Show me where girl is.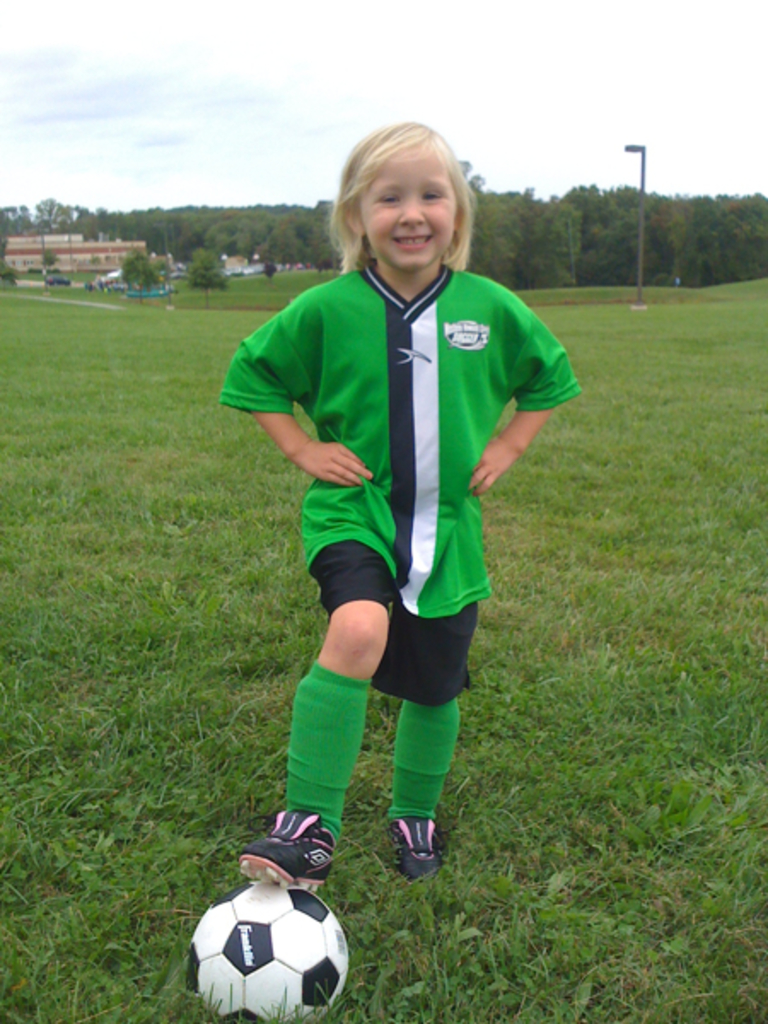
girl is at <box>220,121,580,887</box>.
